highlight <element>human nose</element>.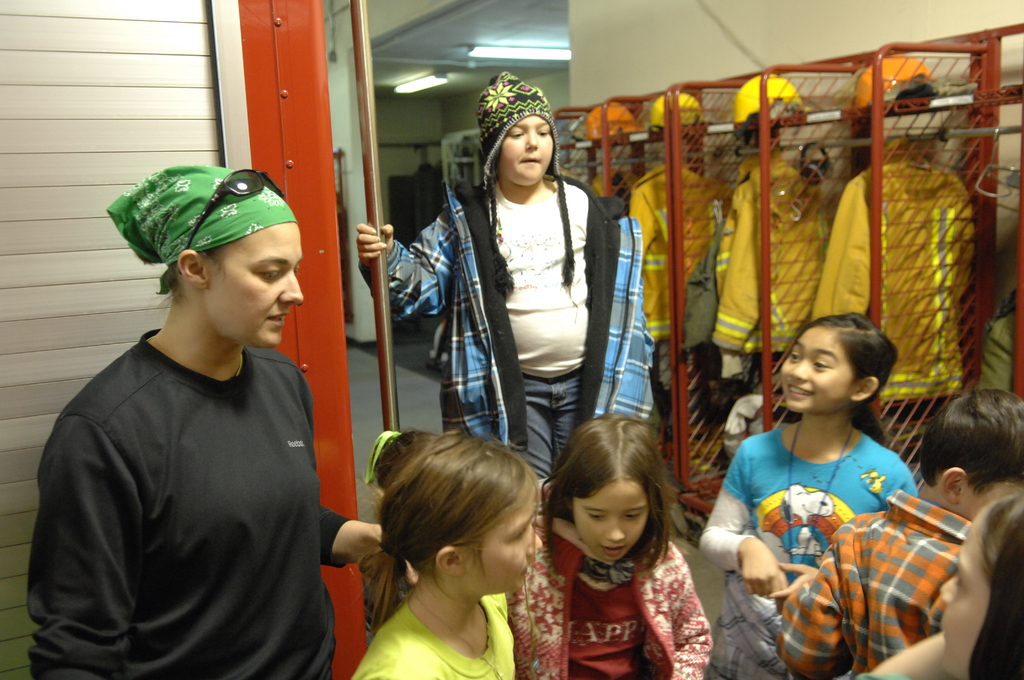
Highlighted region: x1=936 y1=579 x2=955 y2=603.
